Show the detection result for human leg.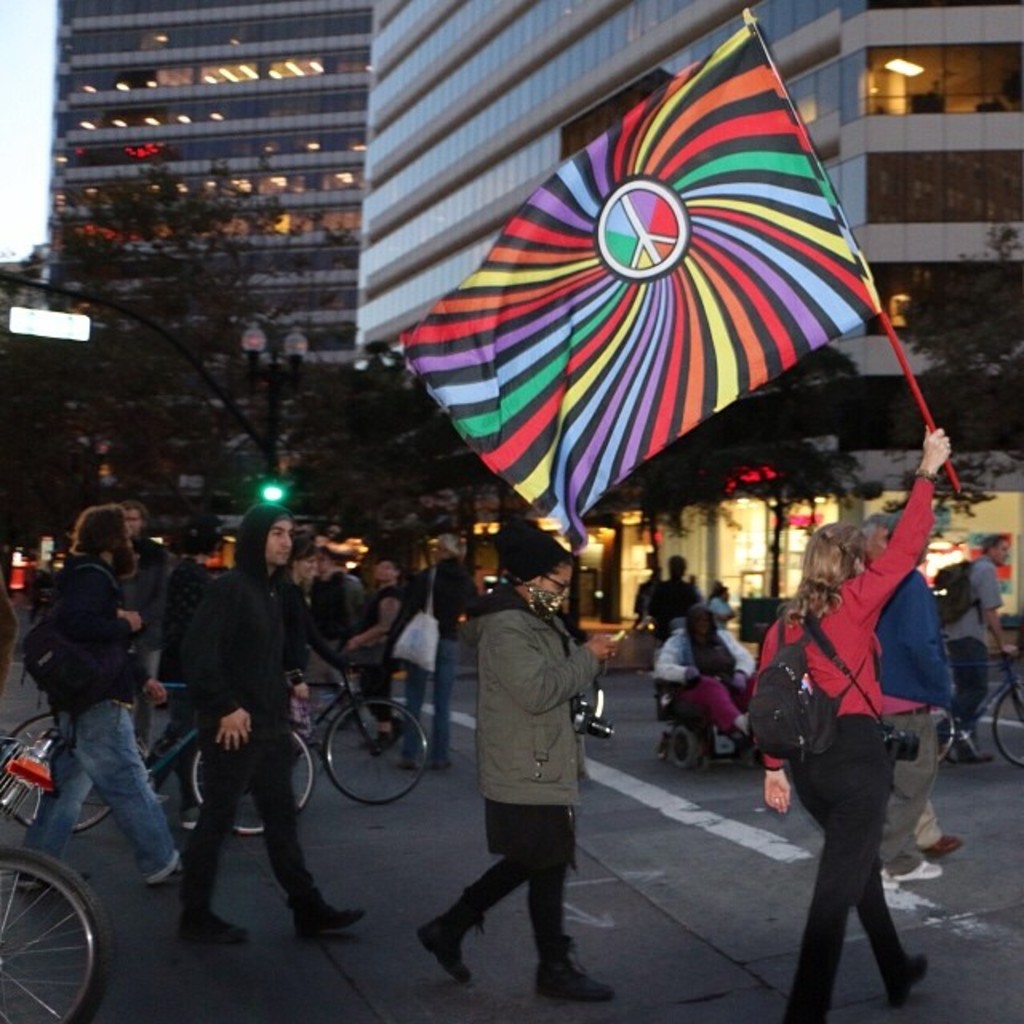
181, 730, 246, 947.
